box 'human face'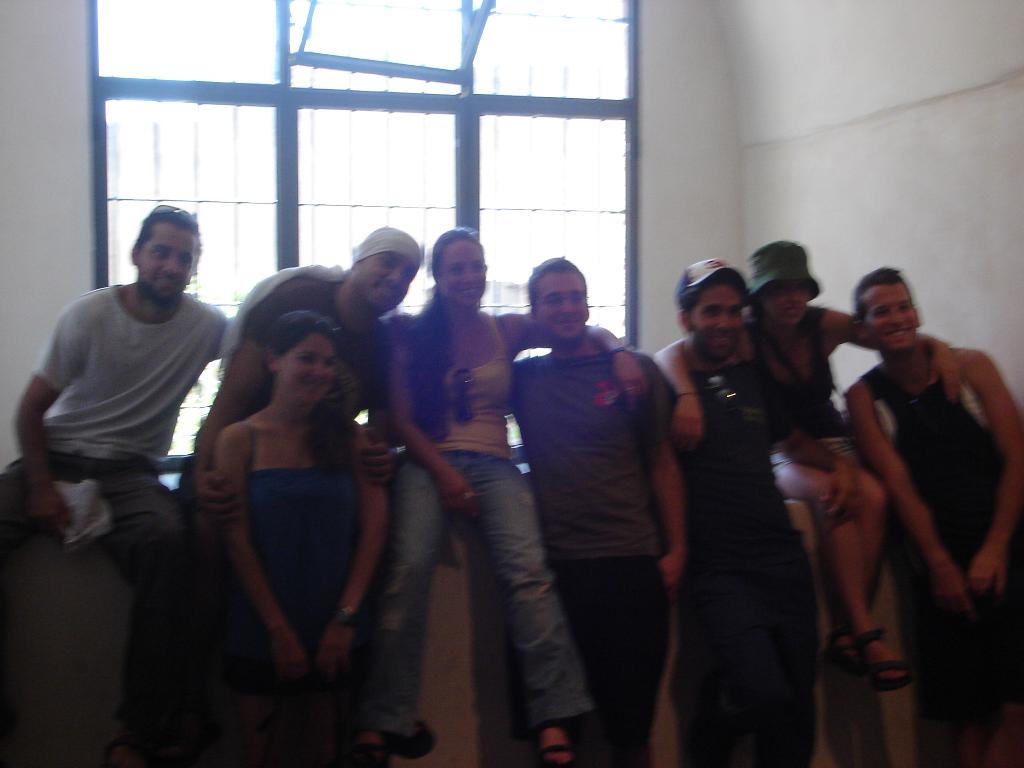
438, 241, 490, 310
